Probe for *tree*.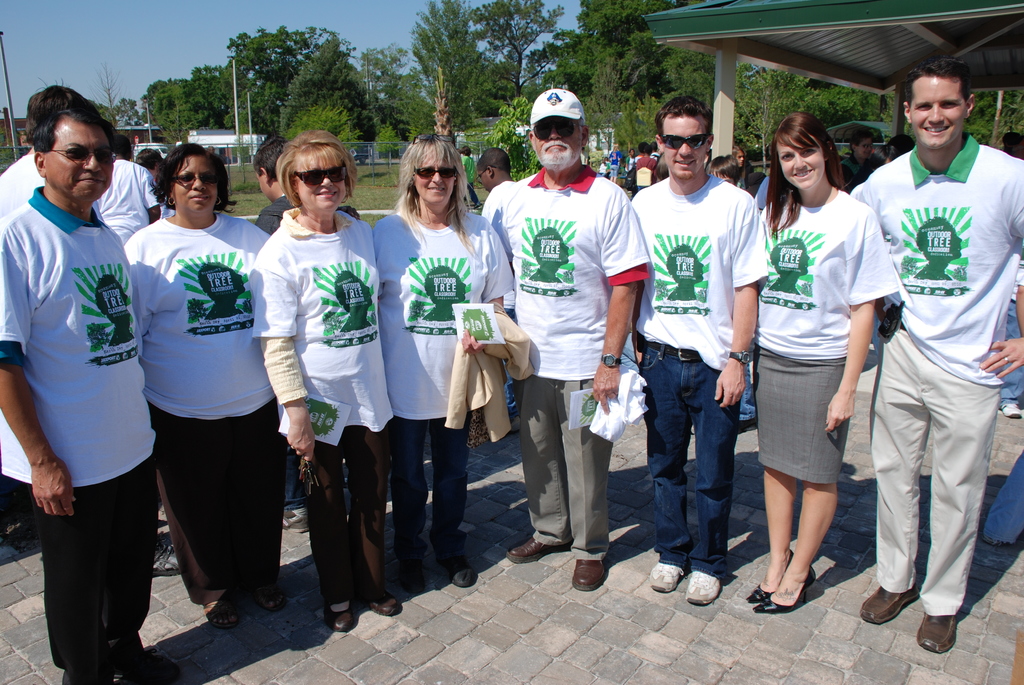
Probe result: x1=519 y1=44 x2=565 y2=104.
